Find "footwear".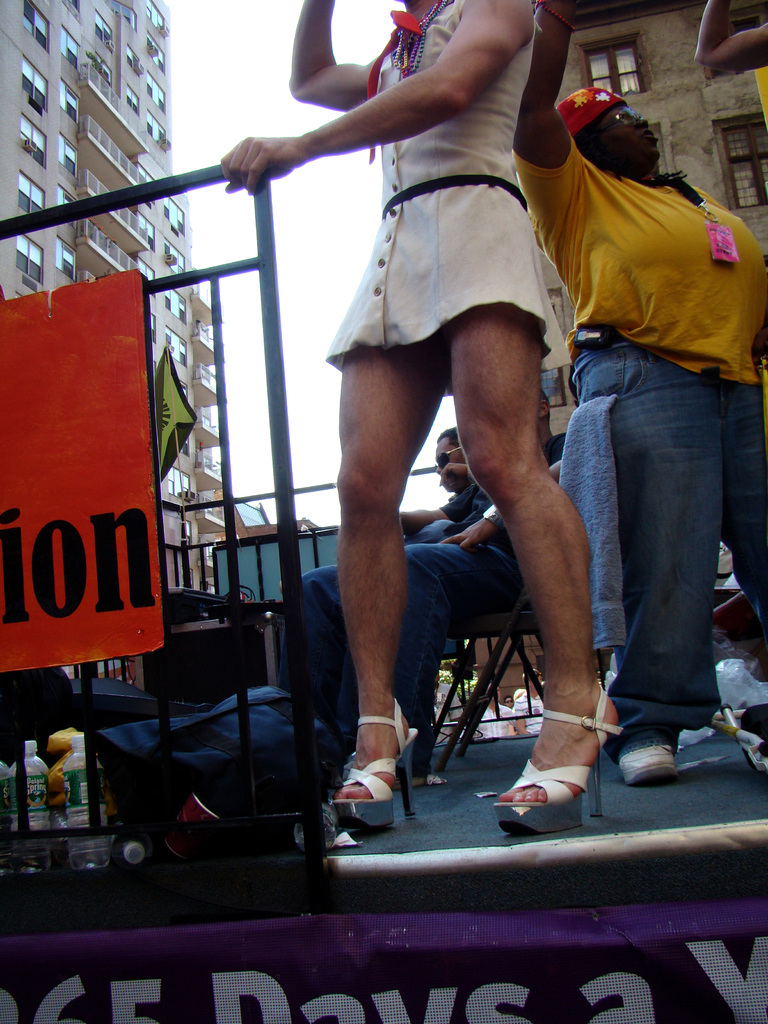
left=623, top=741, right=673, bottom=788.
